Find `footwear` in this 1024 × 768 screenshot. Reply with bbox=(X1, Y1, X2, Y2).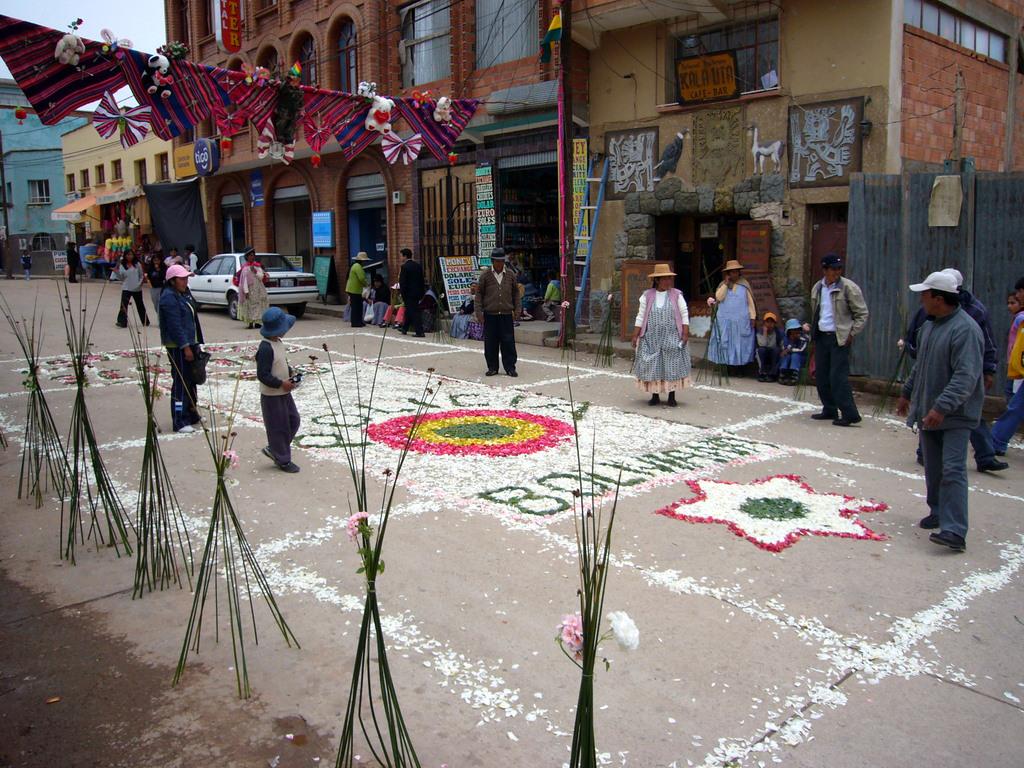
bbox=(789, 373, 798, 383).
